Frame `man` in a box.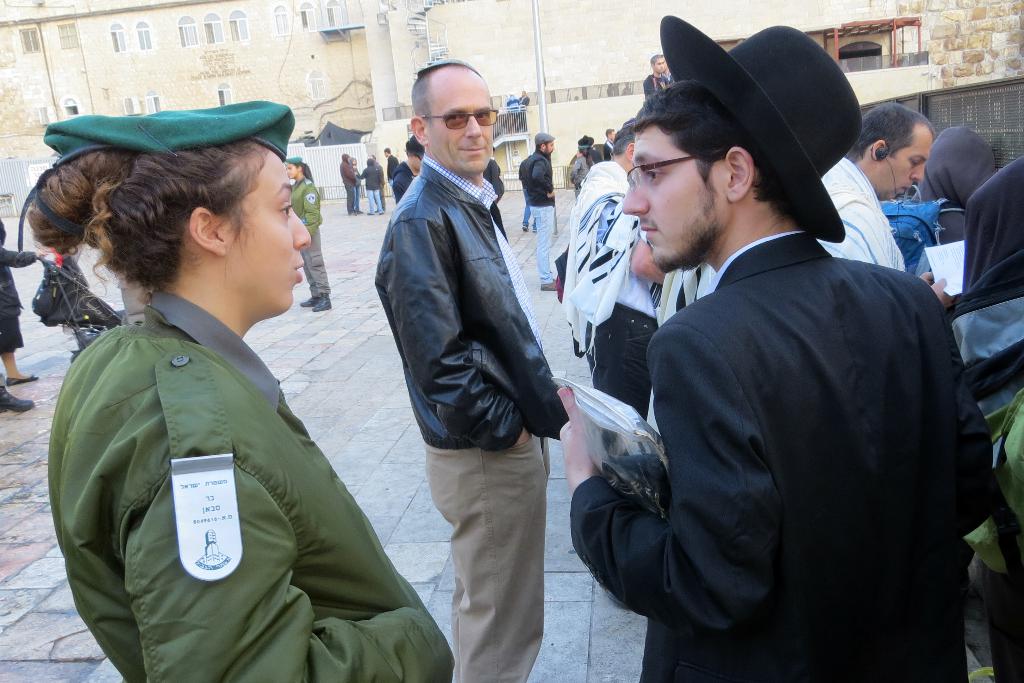
[819,103,954,308].
